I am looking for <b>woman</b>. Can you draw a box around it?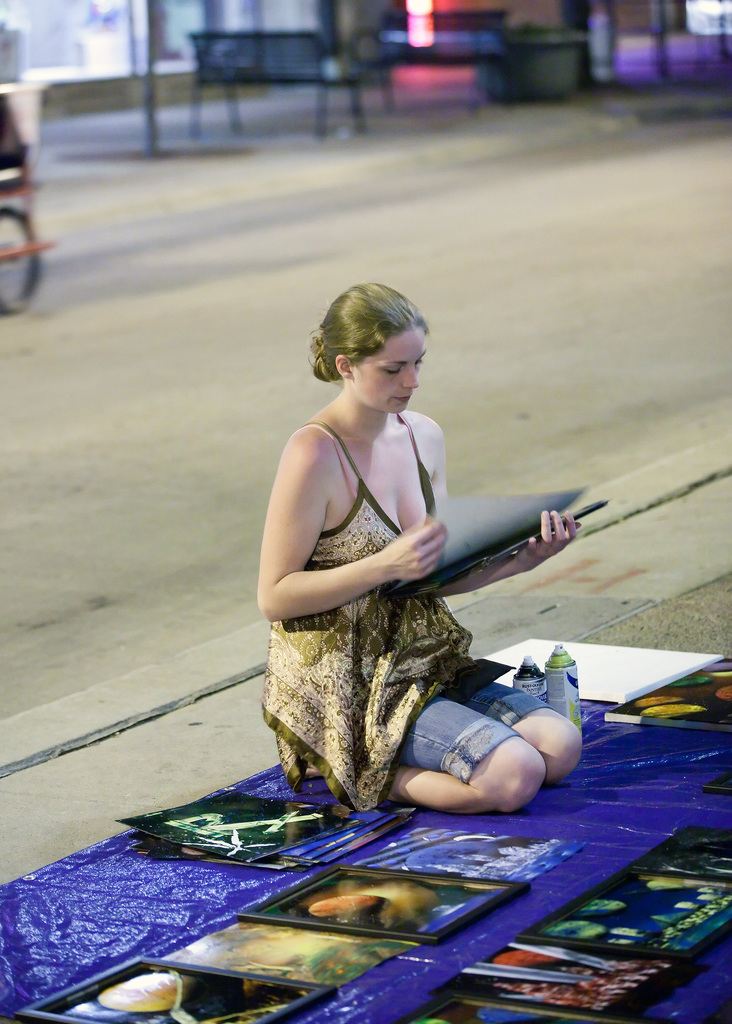
Sure, the bounding box is [x1=248, y1=271, x2=567, y2=869].
